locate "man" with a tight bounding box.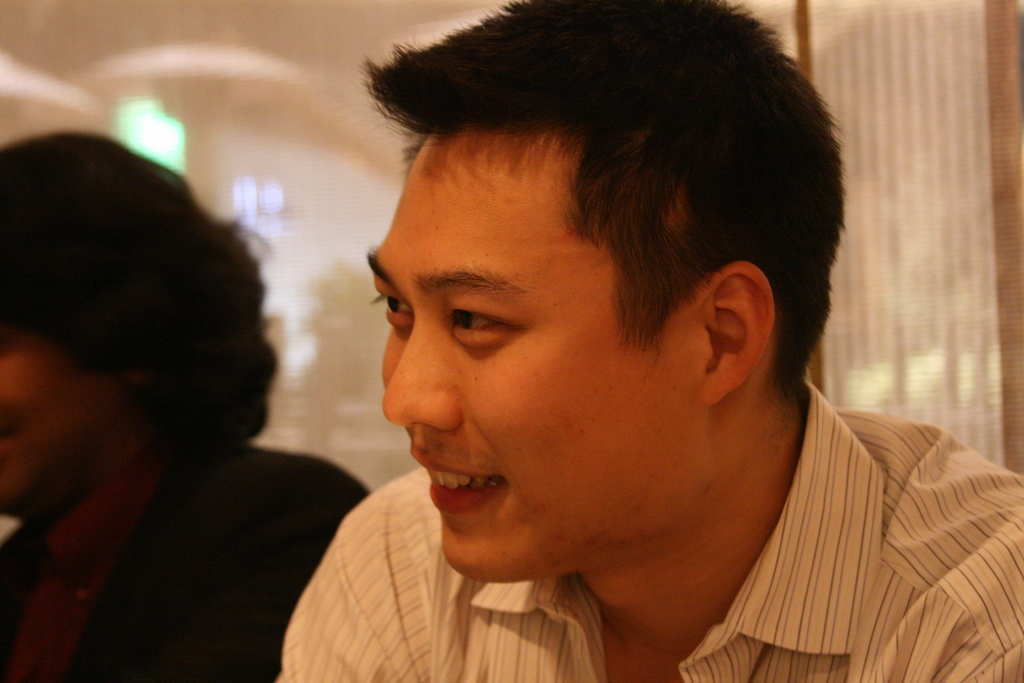
bbox(221, 12, 1023, 682).
